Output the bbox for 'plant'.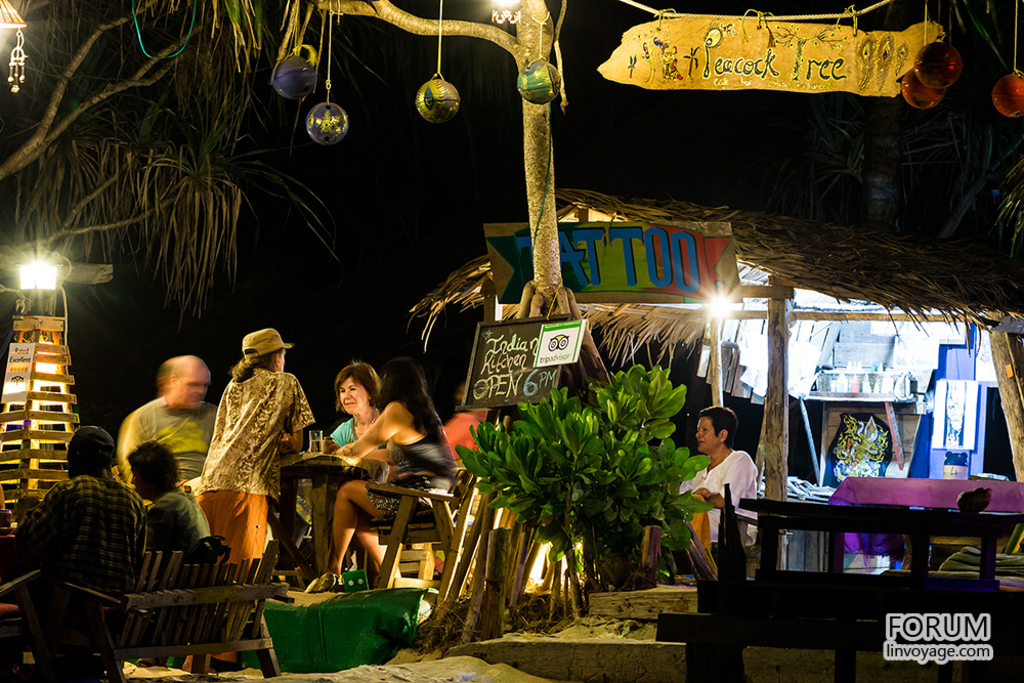
left=444, top=385, right=618, bottom=631.
